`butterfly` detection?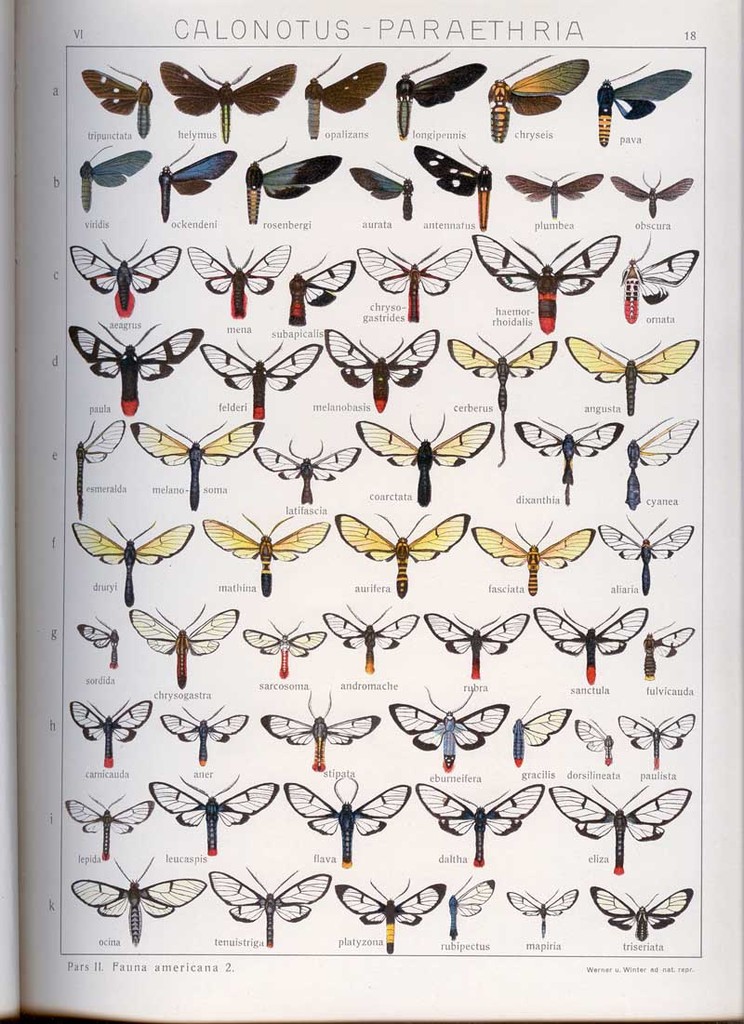
l=289, t=254, r=356, b=328
